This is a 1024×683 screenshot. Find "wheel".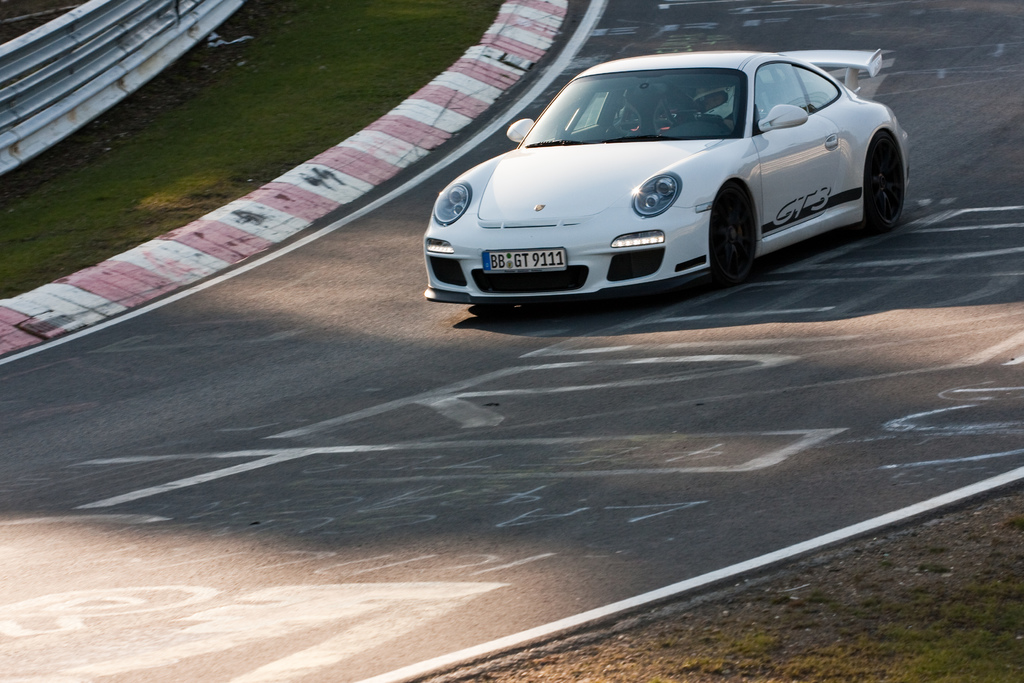
Bounding box: bbox=[857, 104, 912, 224].
